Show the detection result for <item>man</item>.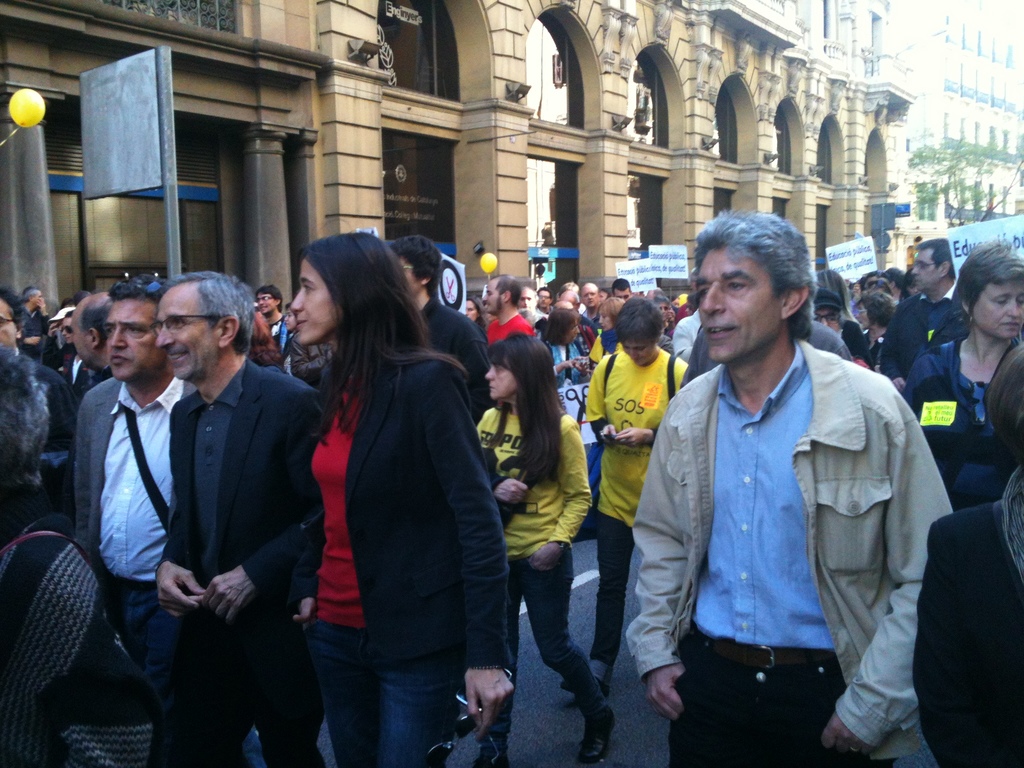
[left=157, top=271, right=330, bottom=767].
